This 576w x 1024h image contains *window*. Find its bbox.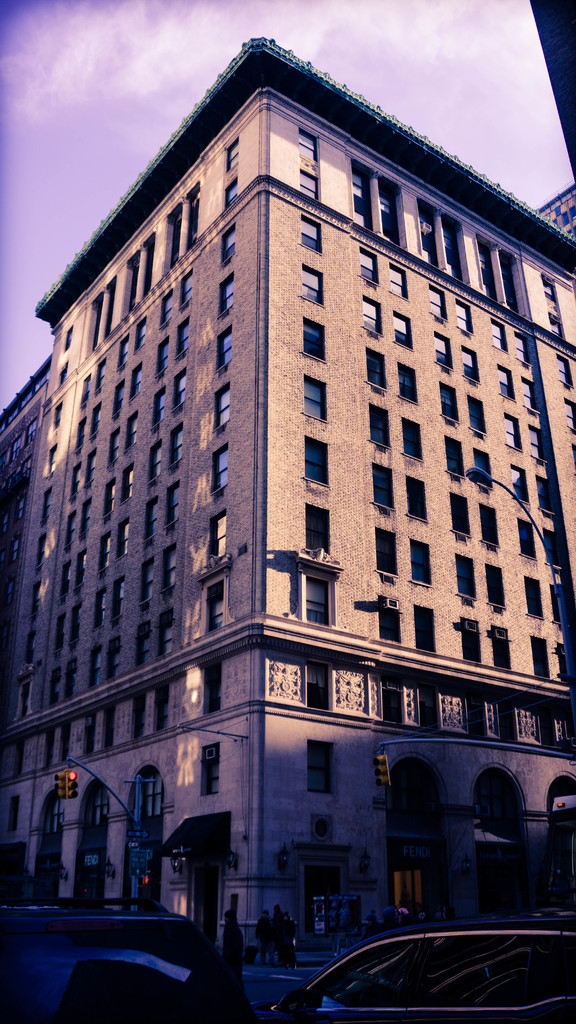
(552, 586, 569, 627).
